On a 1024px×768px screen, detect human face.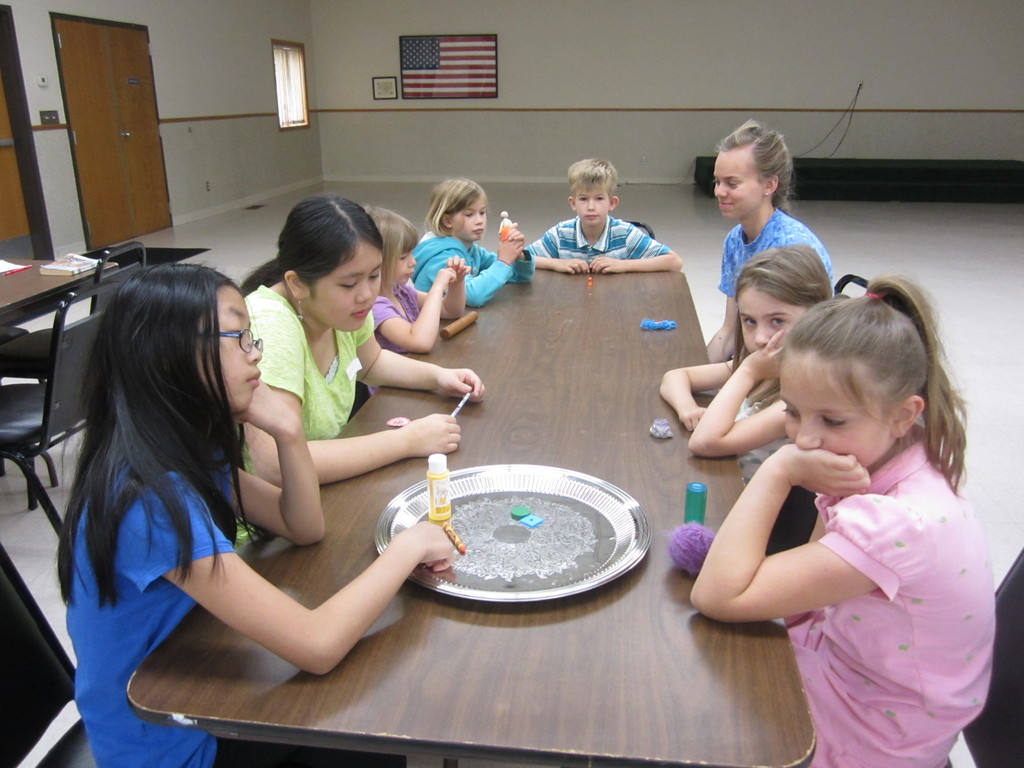
bbox(576, 180, 611, 223).
